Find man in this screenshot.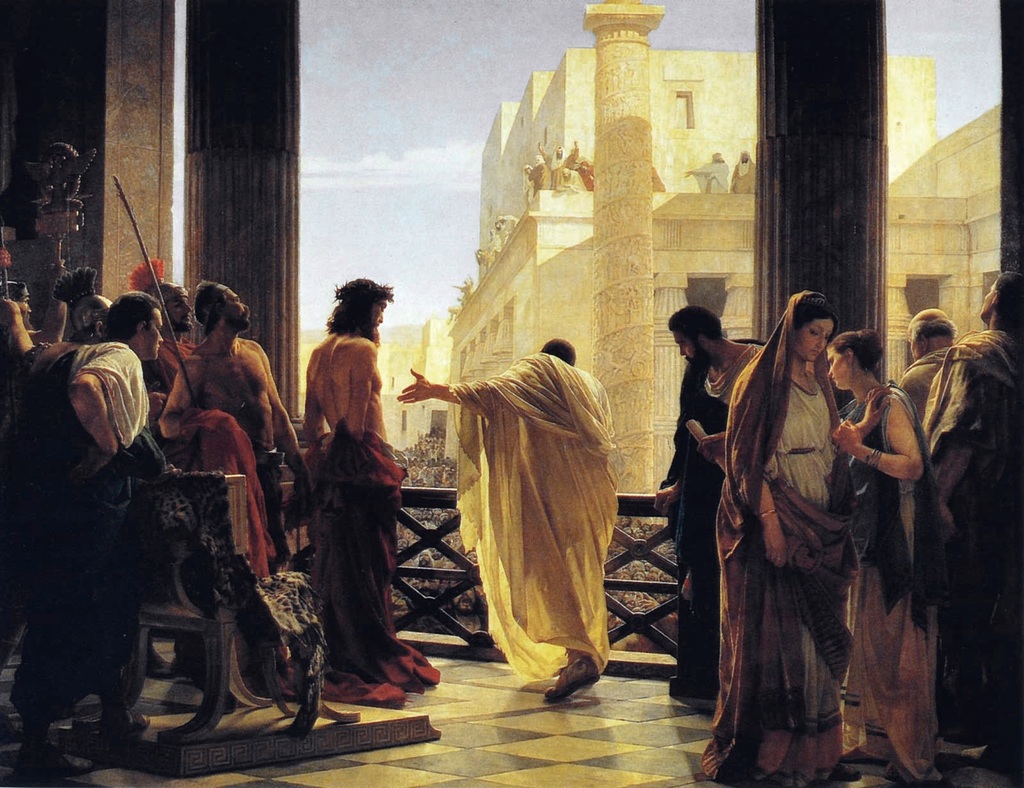
The bounding box for man is [134, 277, 196, 397].
